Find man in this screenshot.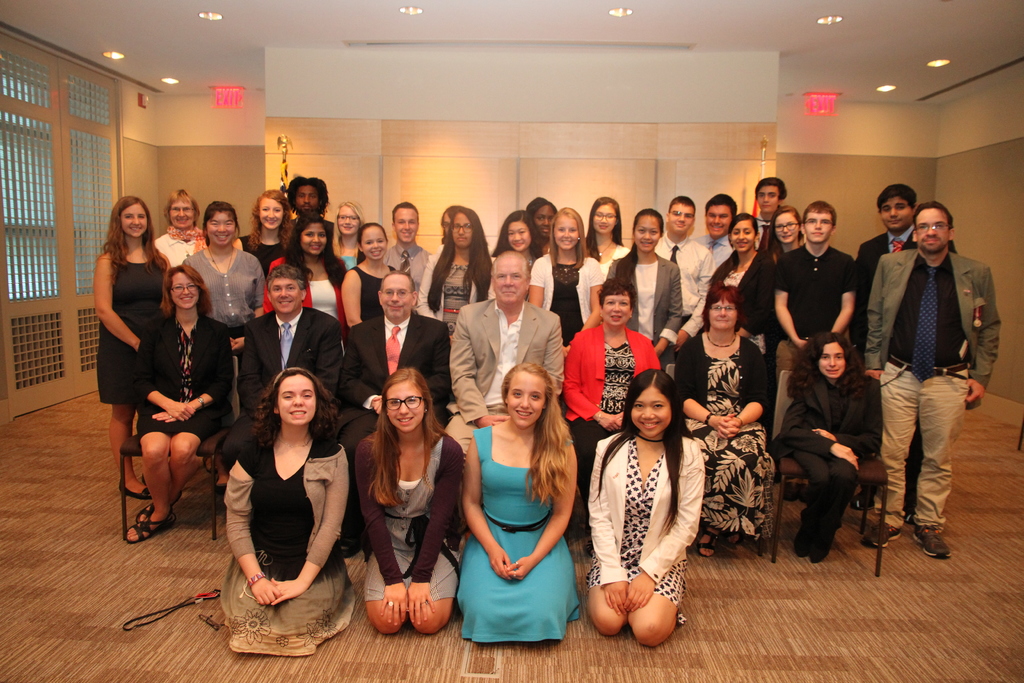
The bounding box for man is <region>383, 201, 434, 295</region>.
